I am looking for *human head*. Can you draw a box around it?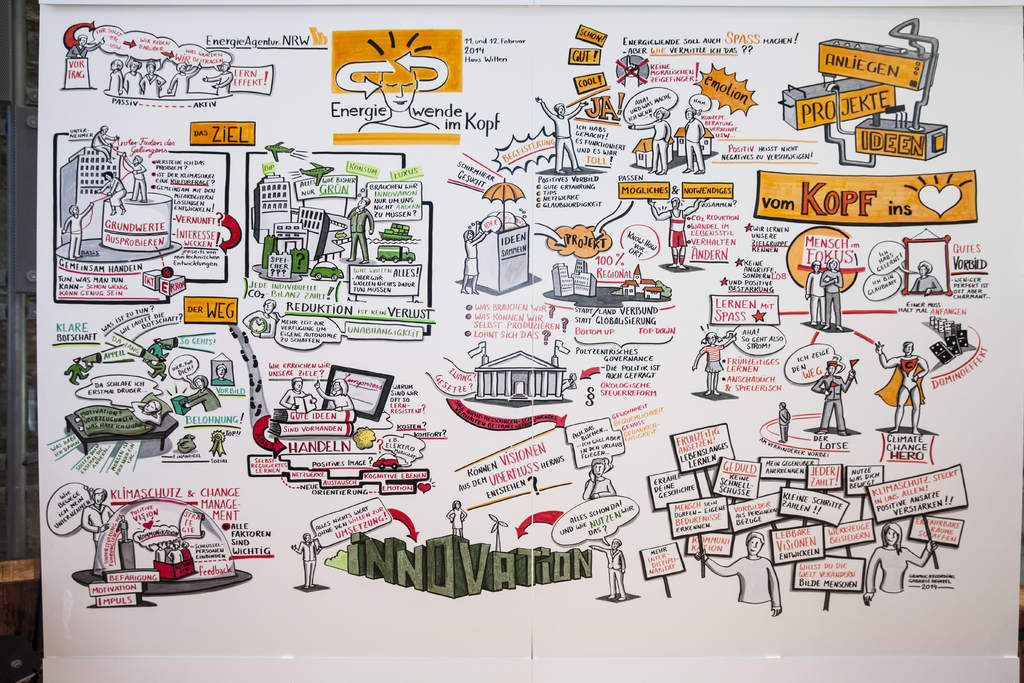
Sure, the bounding box is <box>221,62,230,73</box>.
